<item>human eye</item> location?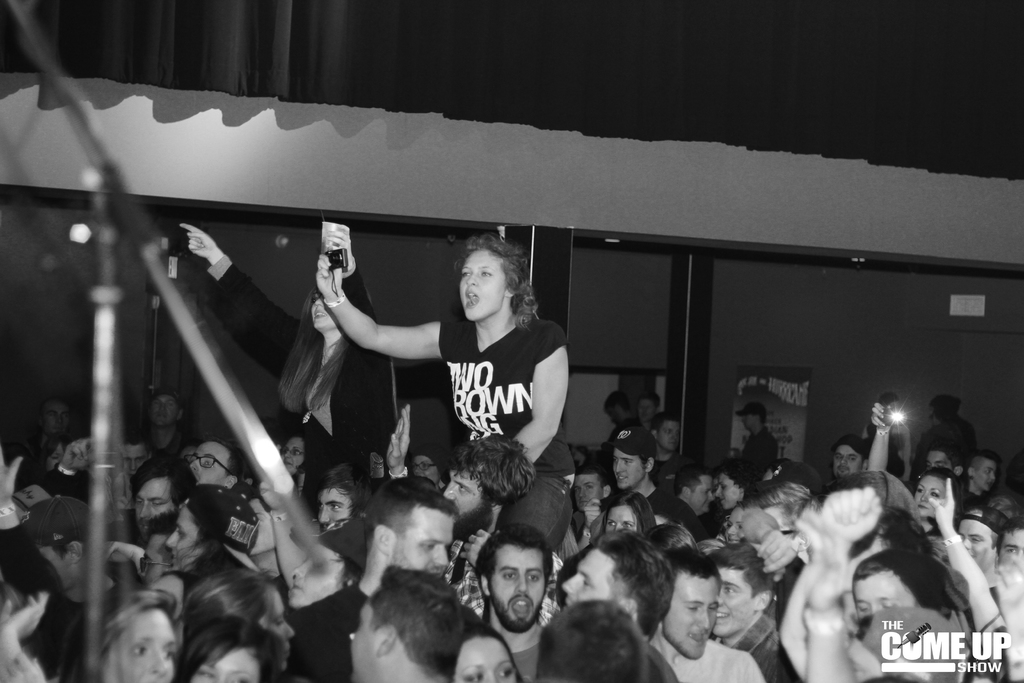
locate(163, 645, 177, 662)
